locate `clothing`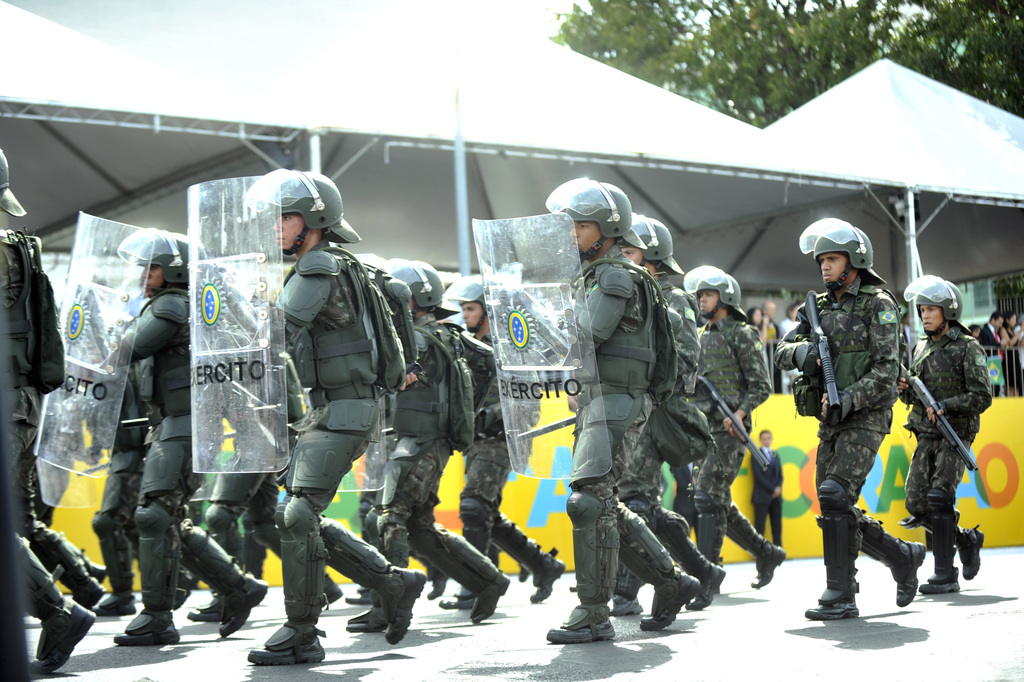
(94, 293, 243, 602)
